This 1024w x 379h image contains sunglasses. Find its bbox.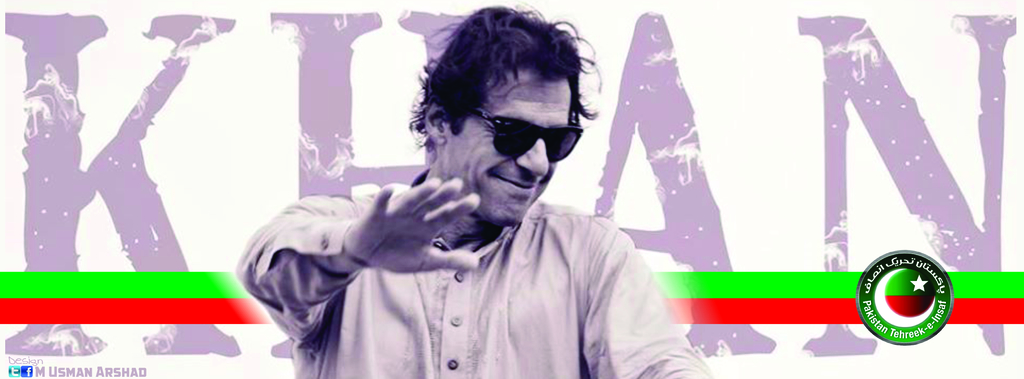
{"left": 474, "top": 113, "right": 584, "bottom": 160}.
